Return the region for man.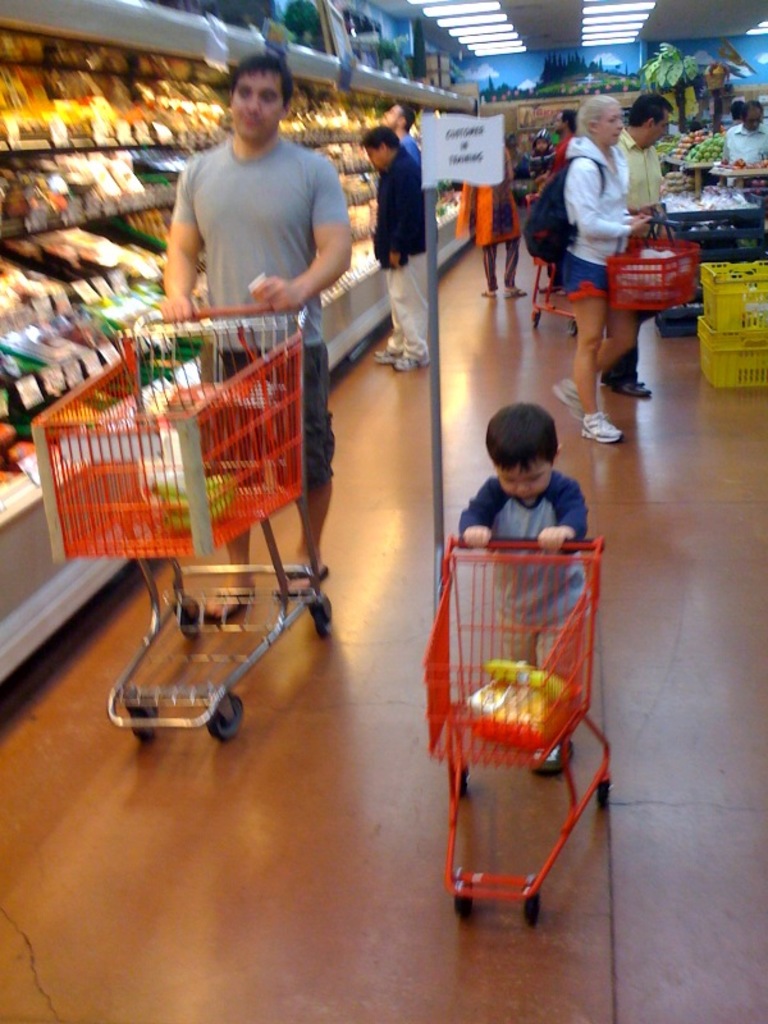
723/99/767/166.
